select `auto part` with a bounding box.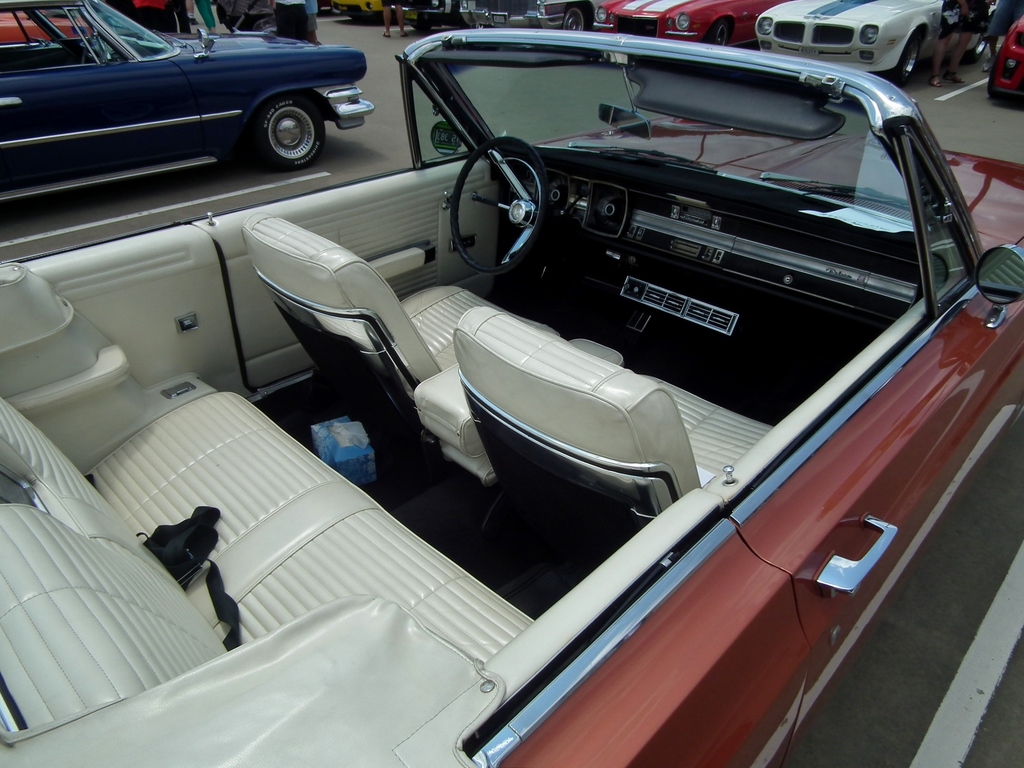
{"x1": 0, "y1": 76, "x2": 246, "y2": 199}.
